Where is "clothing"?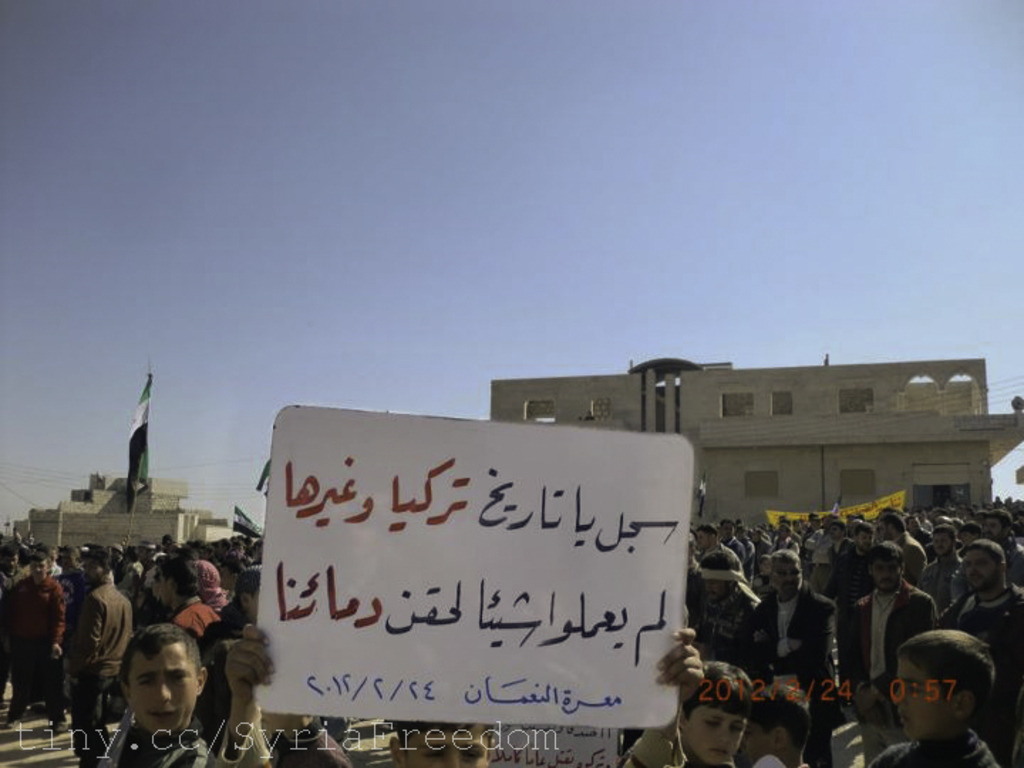
detection(179, 594, 225, 639).
